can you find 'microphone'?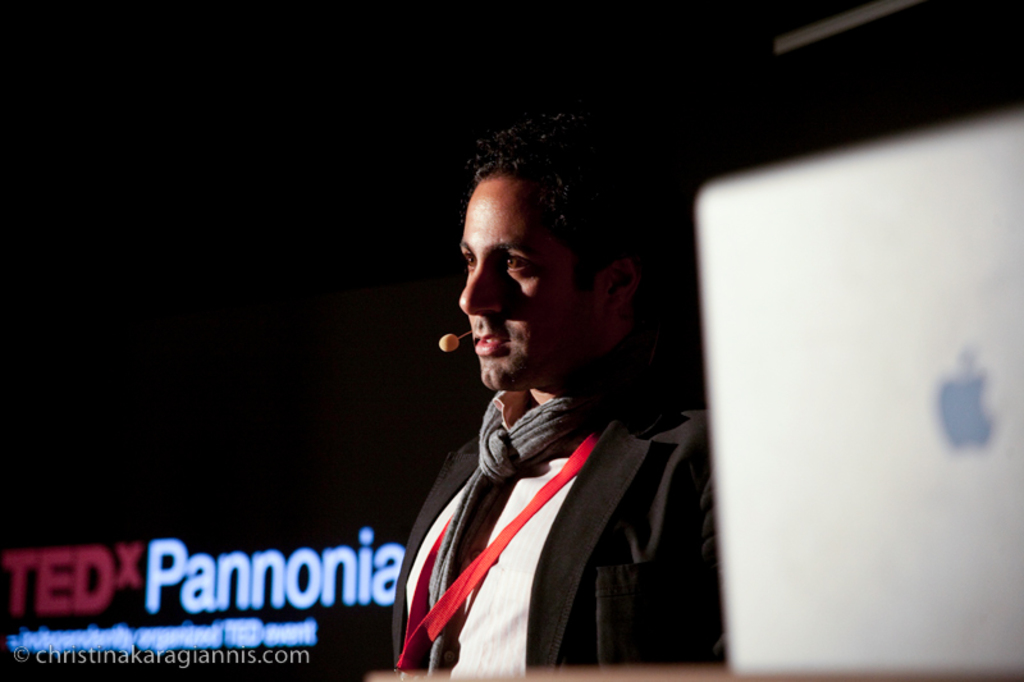
Yes, bounding box: pyautogui.locateOnScreen(438, 329, 460, 353).
